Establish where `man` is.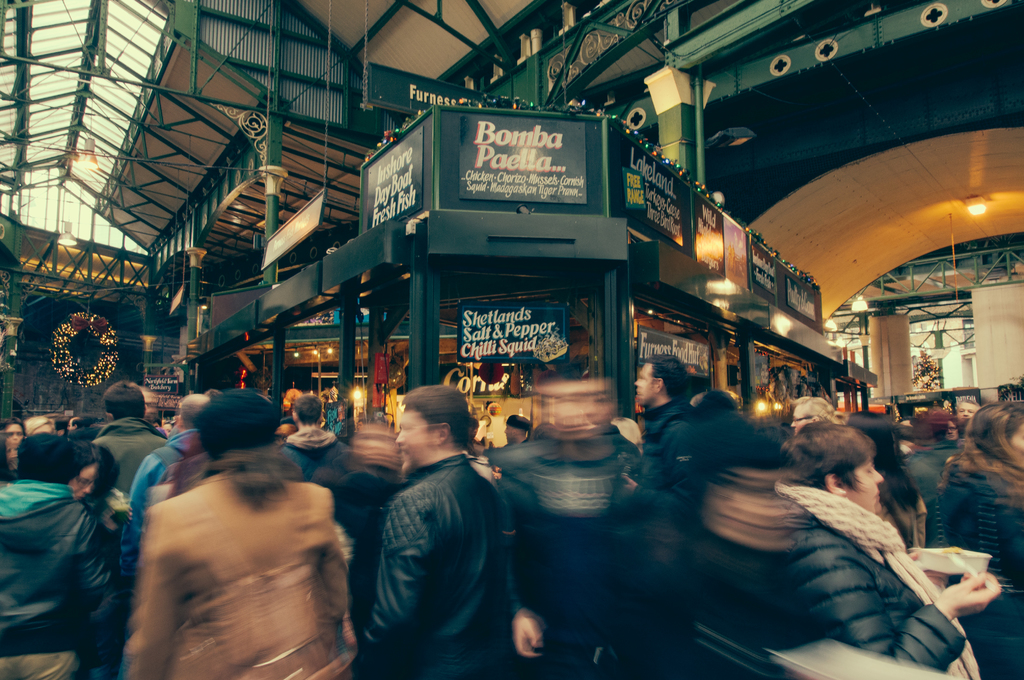
Established at x1=788 y1=394 x2=836 y2=437.
